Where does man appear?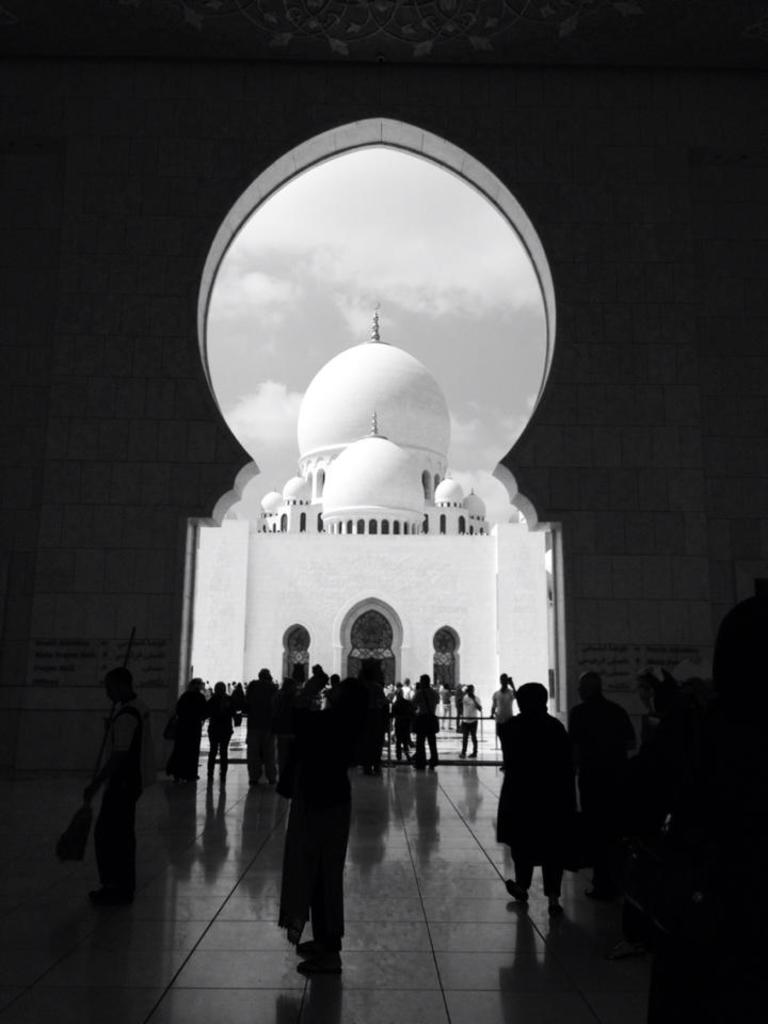
Appears at <bbox>490, 674, 516, 768</bbox>.
